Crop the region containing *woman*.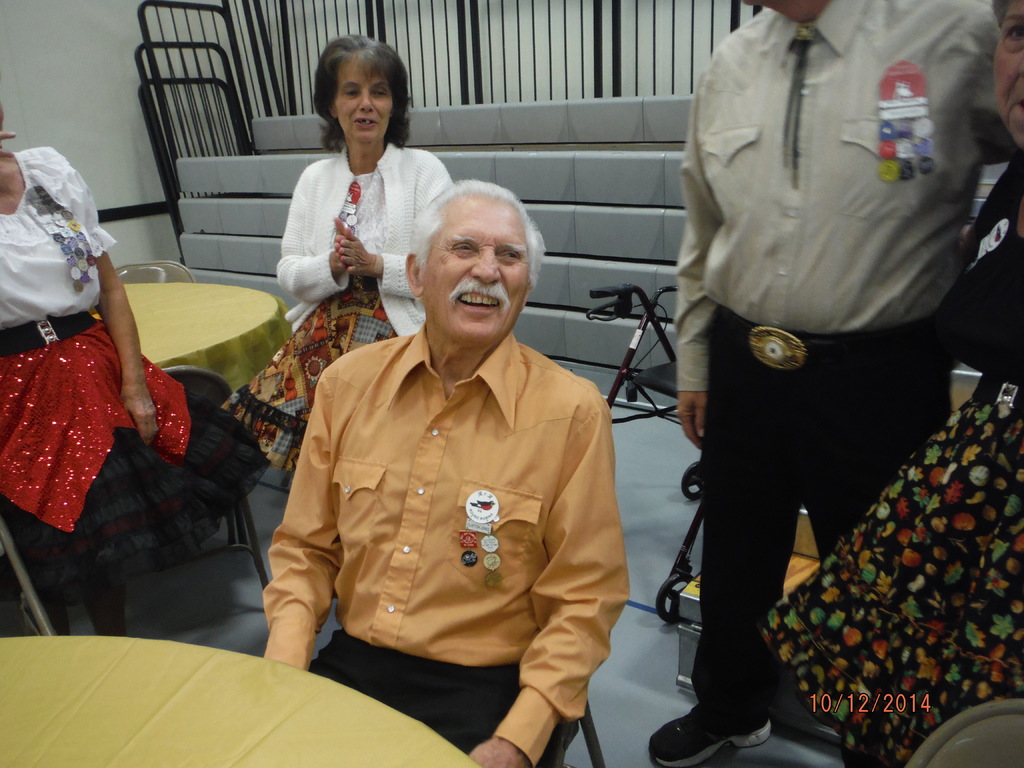
Crop region: l=0, t=113, r=207, b=626.
